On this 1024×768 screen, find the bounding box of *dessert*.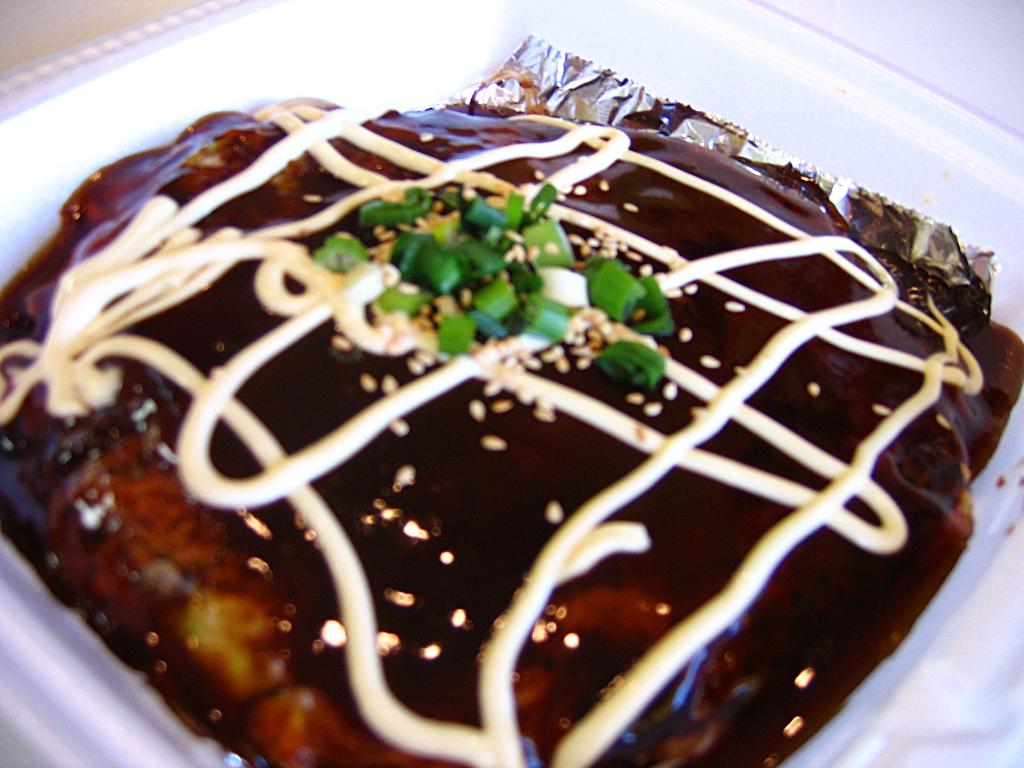
Bounding box: bbox=(0, 70, 1023, 767).
